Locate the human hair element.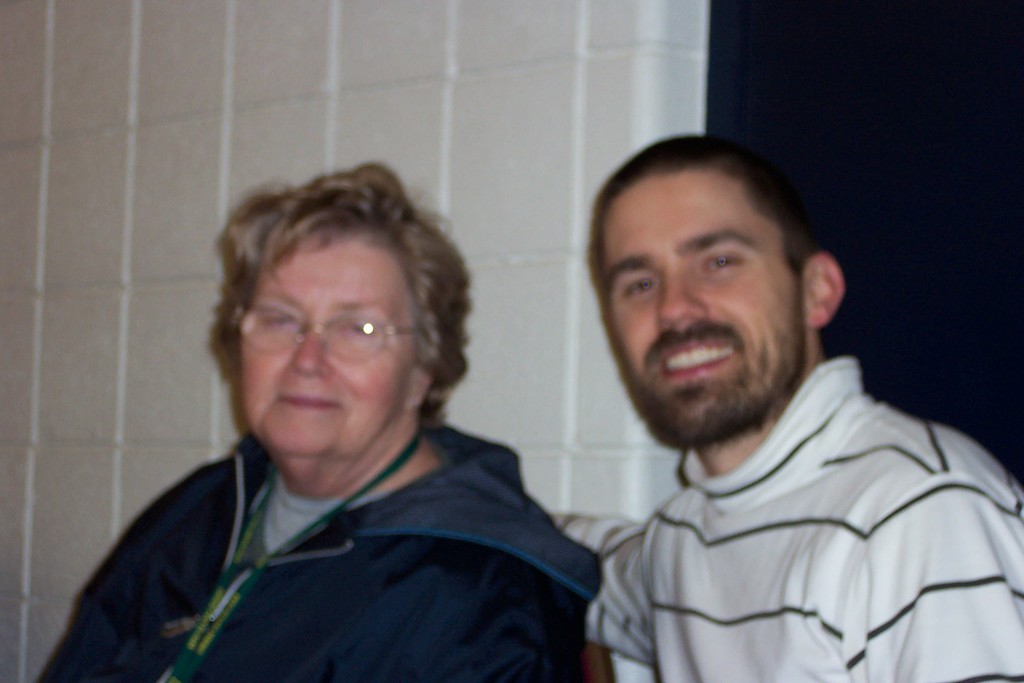
Element bbox: [216,147,457,427].
